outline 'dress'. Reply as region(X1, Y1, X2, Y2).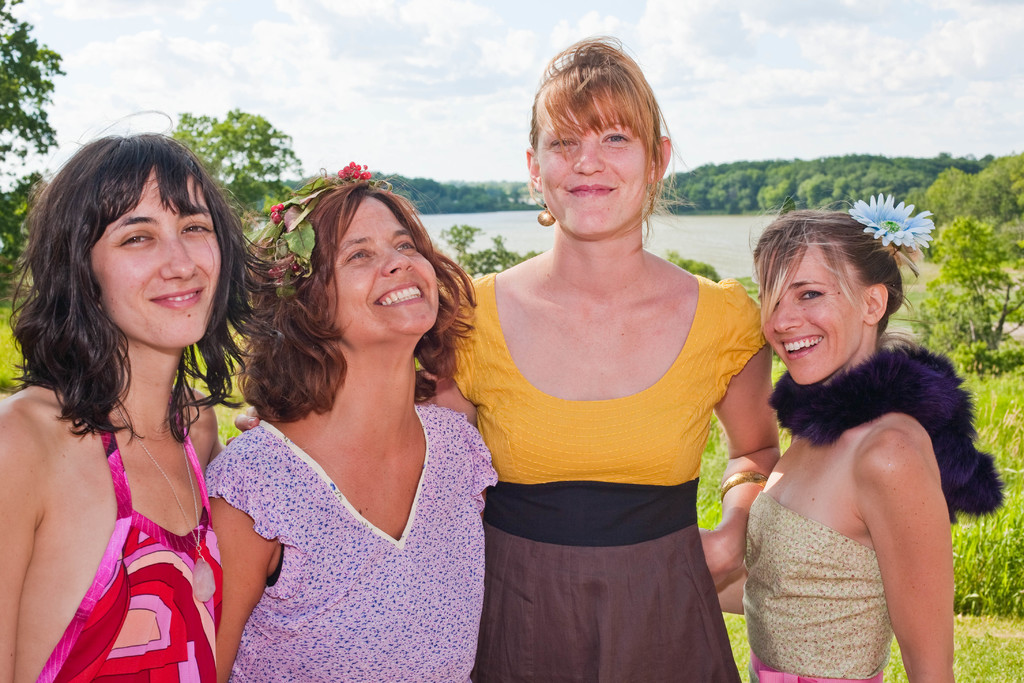
region(30, 409, 228, 682).
